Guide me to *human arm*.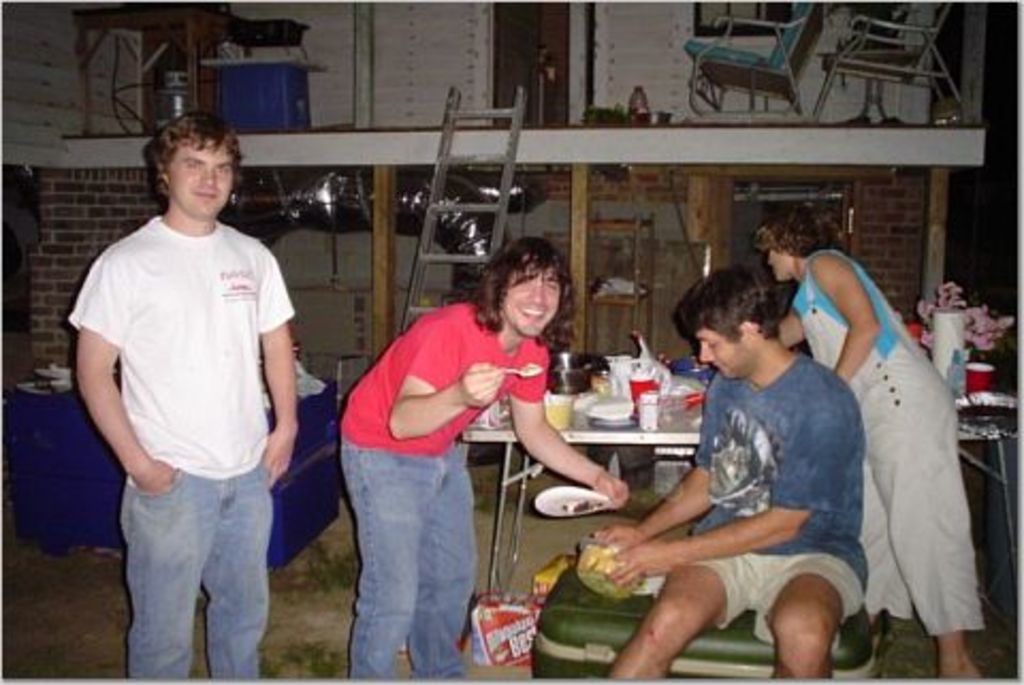
Guidance: (260, 248, 297, 487).
